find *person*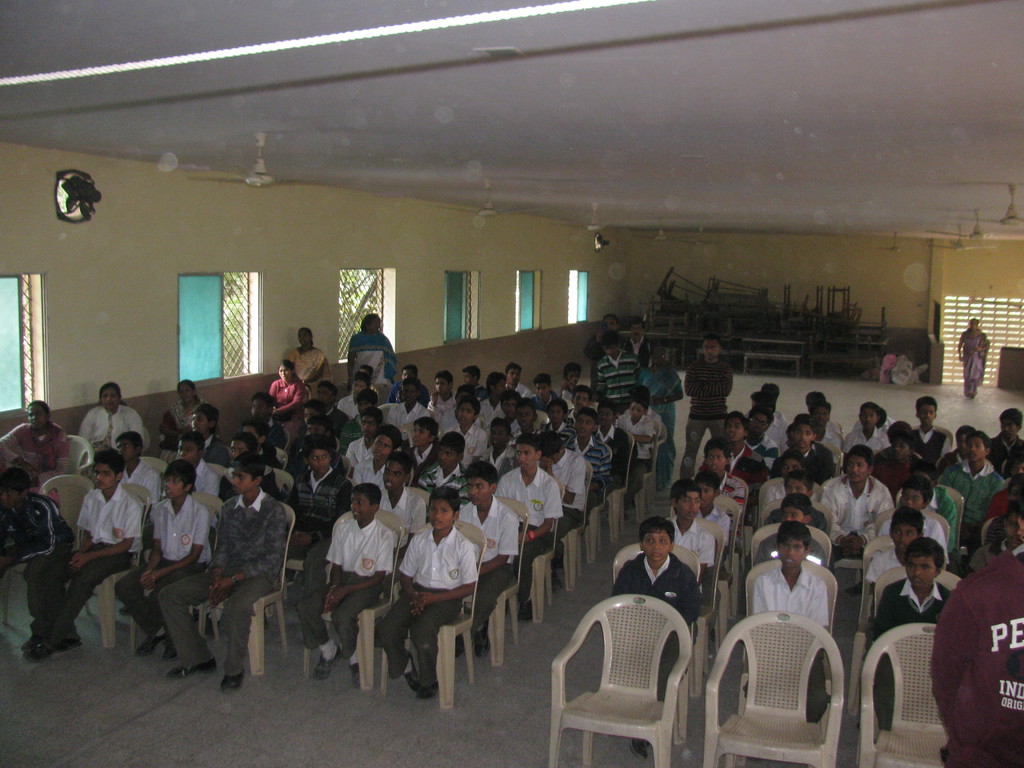
955 315 991 401
